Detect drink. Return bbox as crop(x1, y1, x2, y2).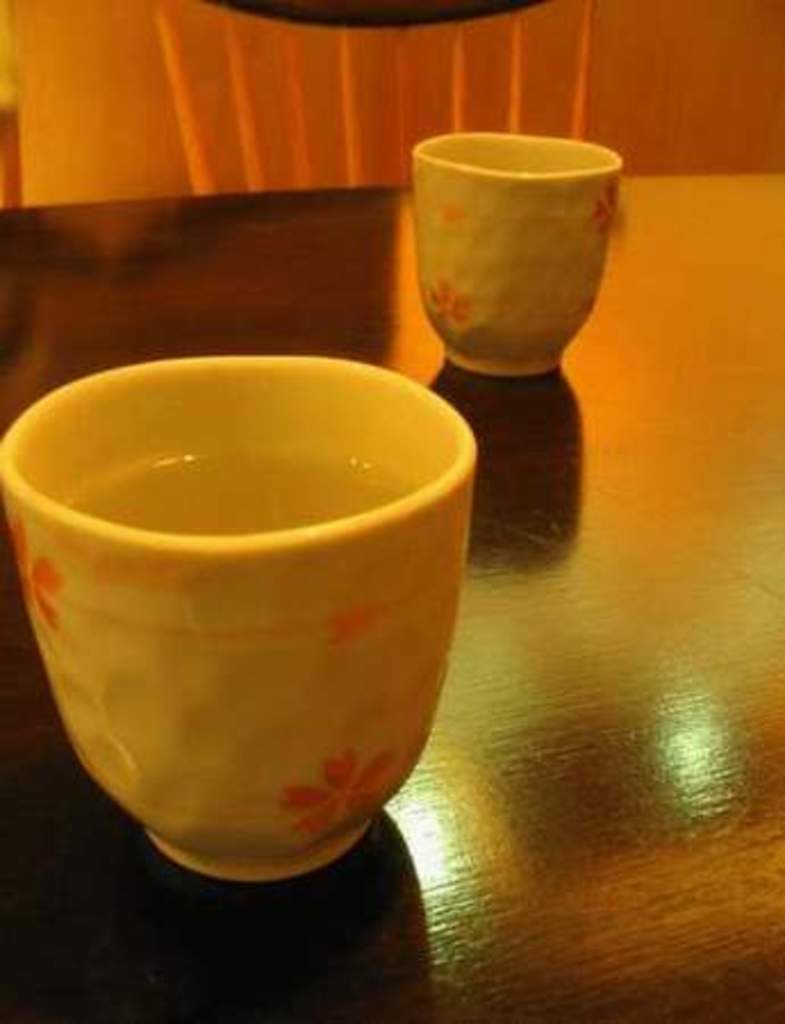
crop(77, 457, 419, 537).
